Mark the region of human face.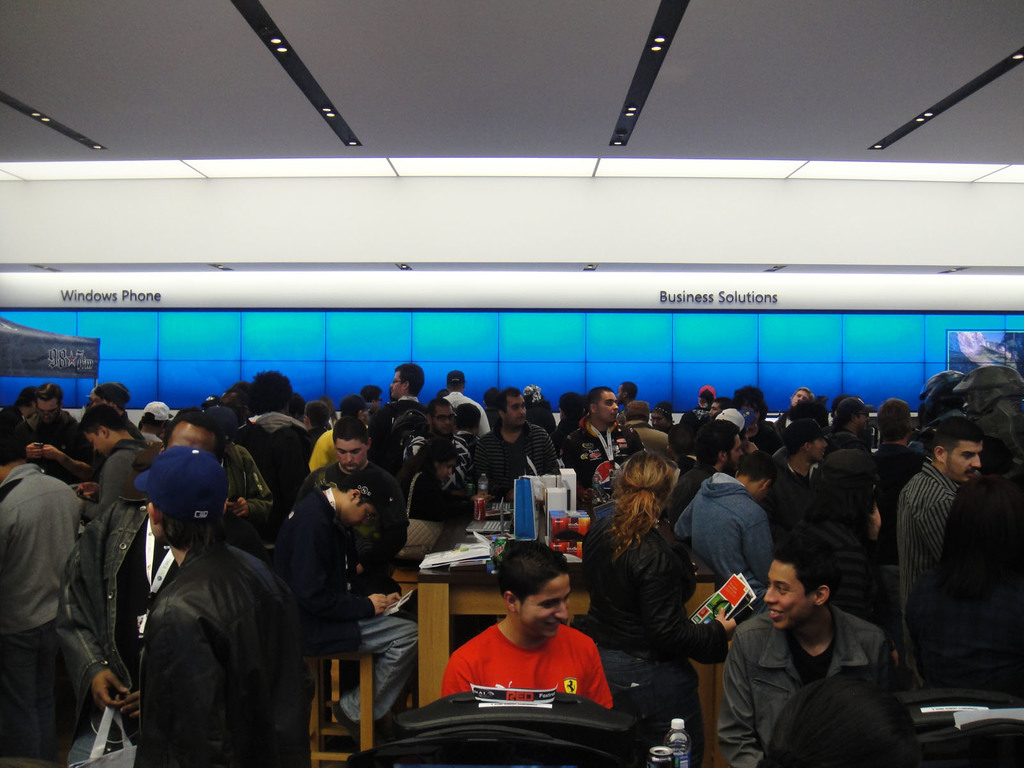
Region: locate(88, 388, 107, 406).
